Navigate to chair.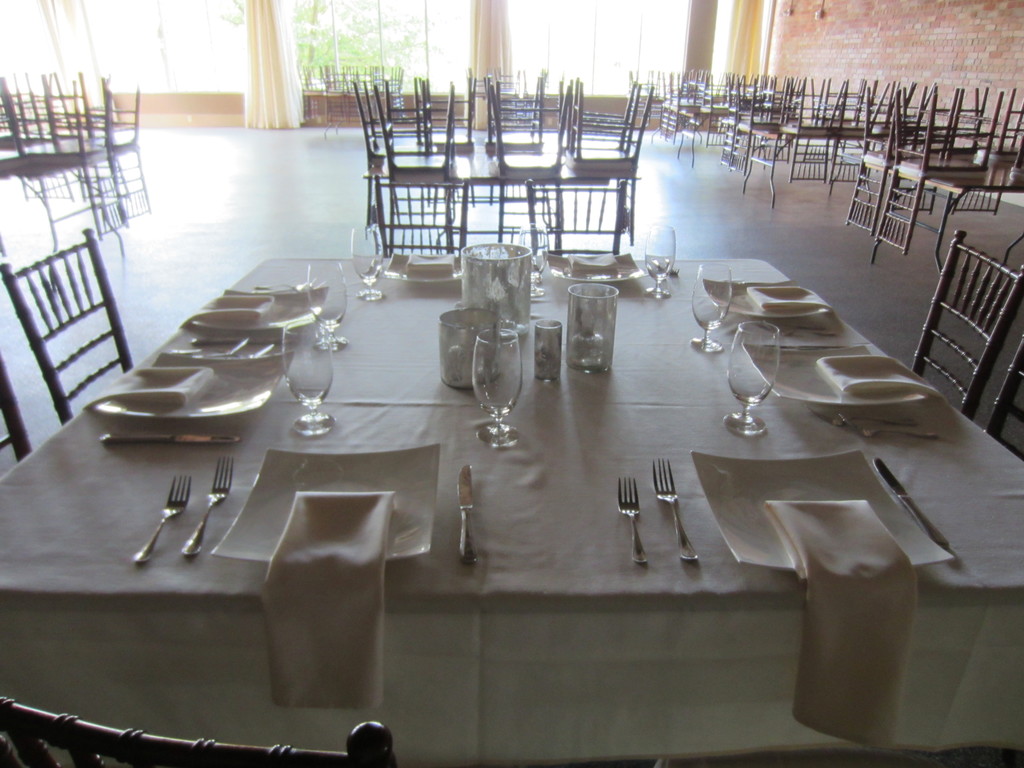
Navigation target: (left=0, top=360, right=37, bottom=482).
